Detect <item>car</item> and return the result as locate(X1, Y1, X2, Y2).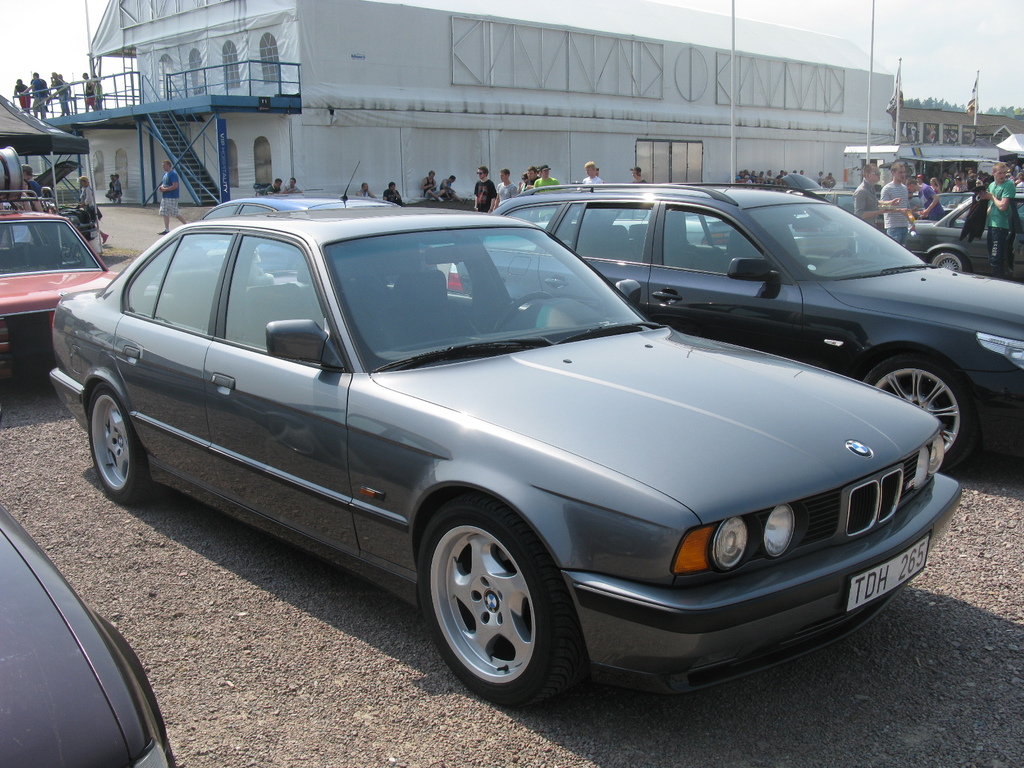
locate(38, 205, 926, 707).
